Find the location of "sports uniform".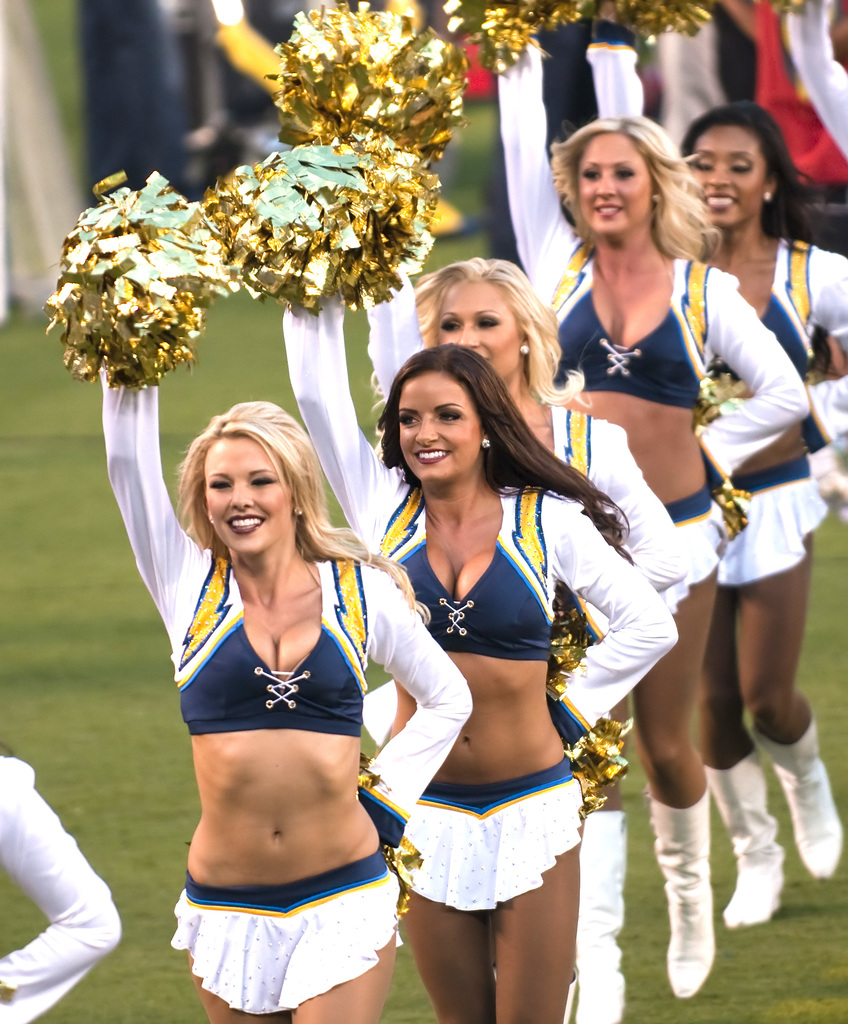
Location: (198,140,678,913).
